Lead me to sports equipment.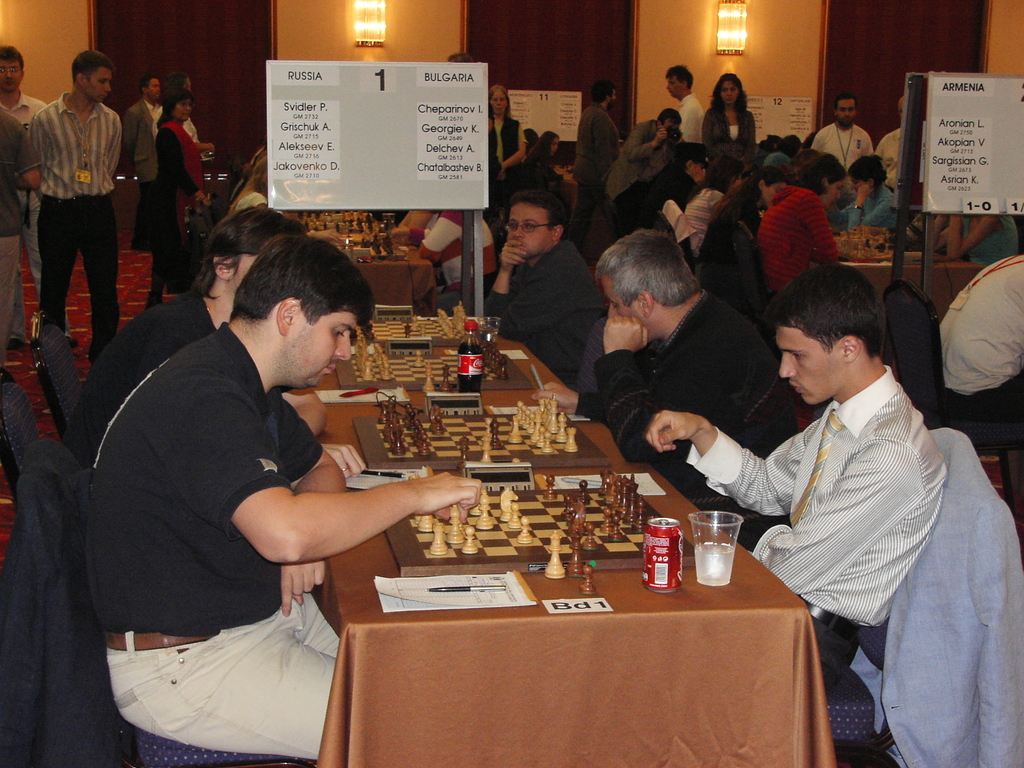
Lead to left=374, top=396, right=576, bottom=472.
